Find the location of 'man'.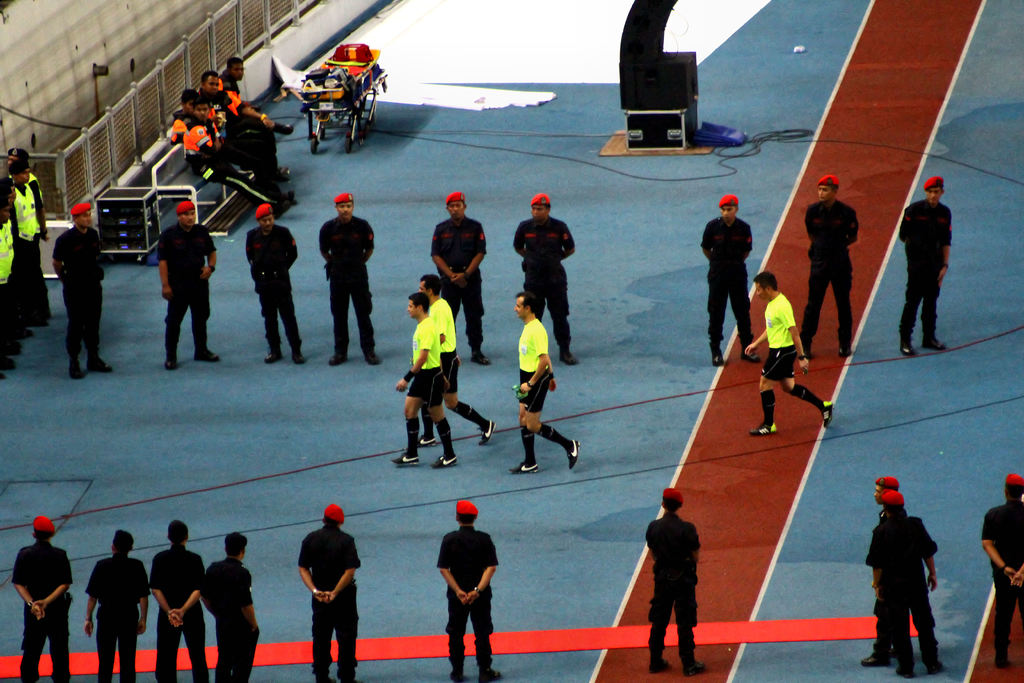
Location: (420, 277, 499, 446).
